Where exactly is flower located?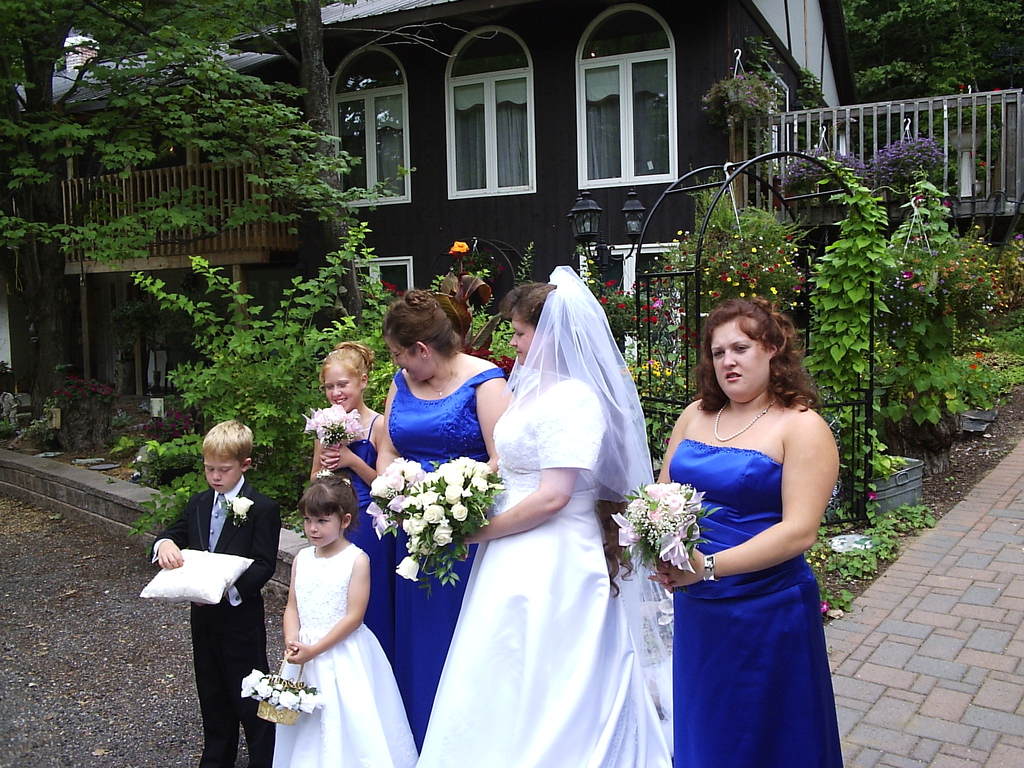
Its bounding box is {"left": 394, "top": 552, "right": 417, "bottom": 585}.
